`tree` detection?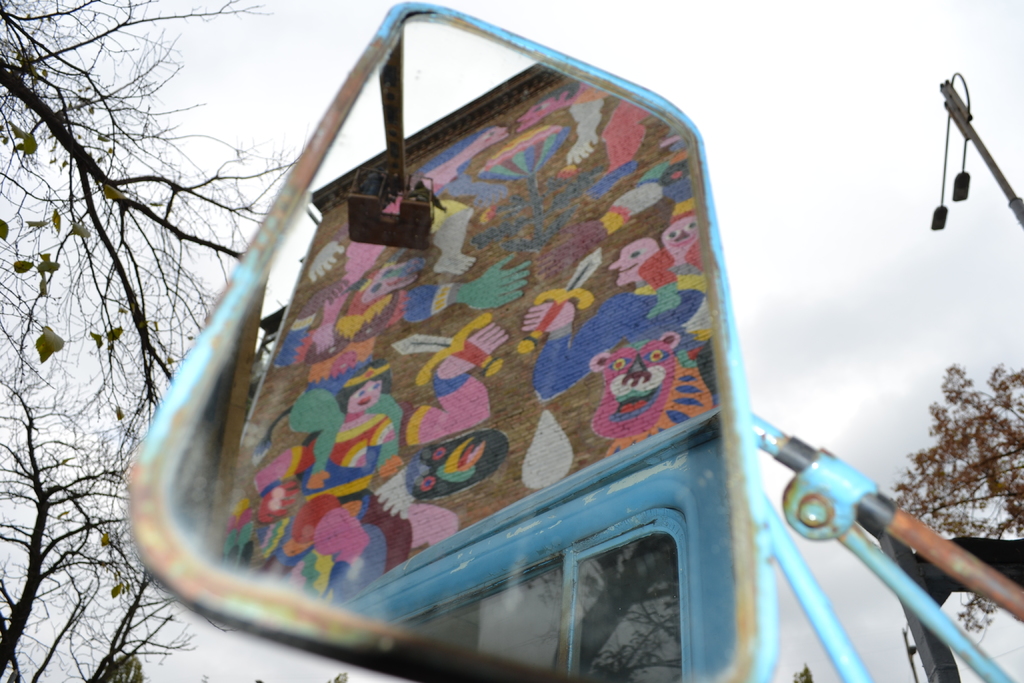
(879,365,1023,644)
